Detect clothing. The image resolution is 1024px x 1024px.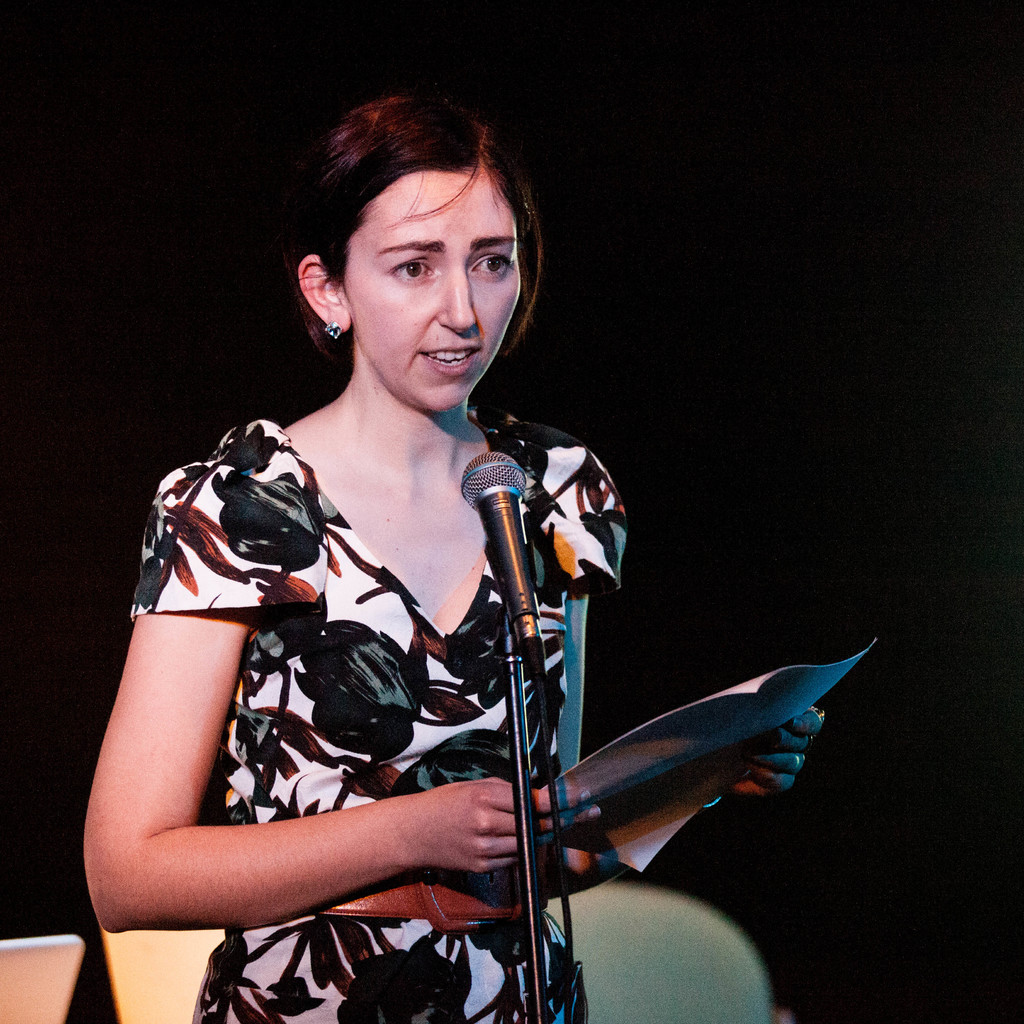
bbox(150, 355, 632, 1004).
